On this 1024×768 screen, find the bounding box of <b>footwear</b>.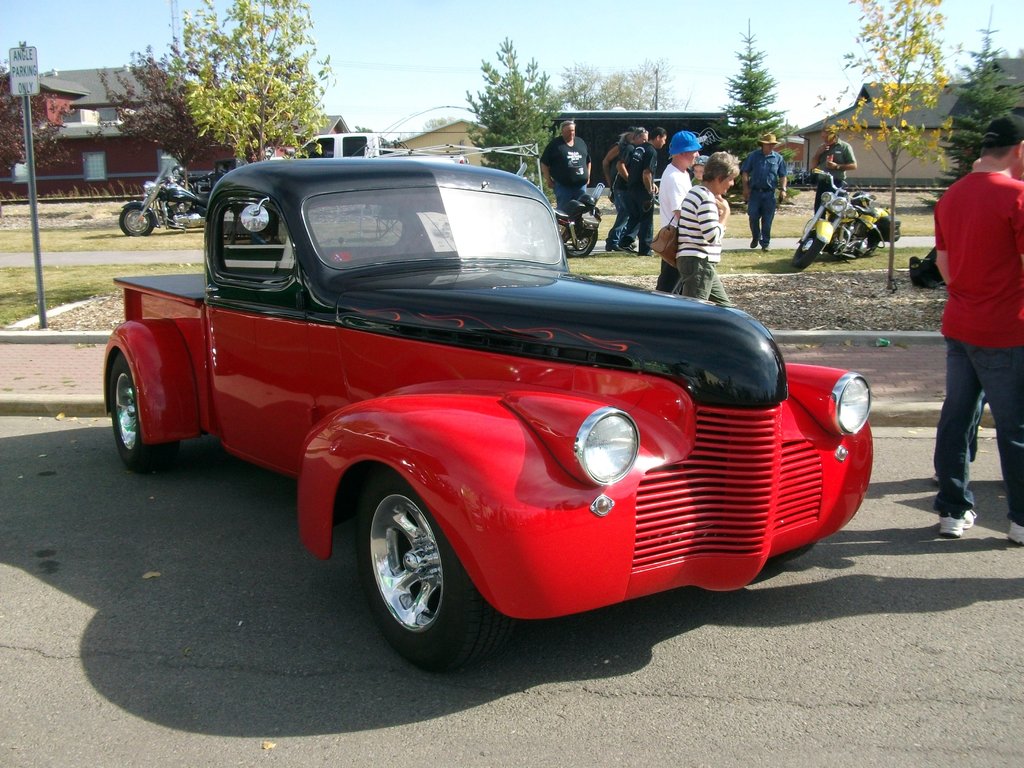
Bounding box: box=[624, 244, 641, 253].
